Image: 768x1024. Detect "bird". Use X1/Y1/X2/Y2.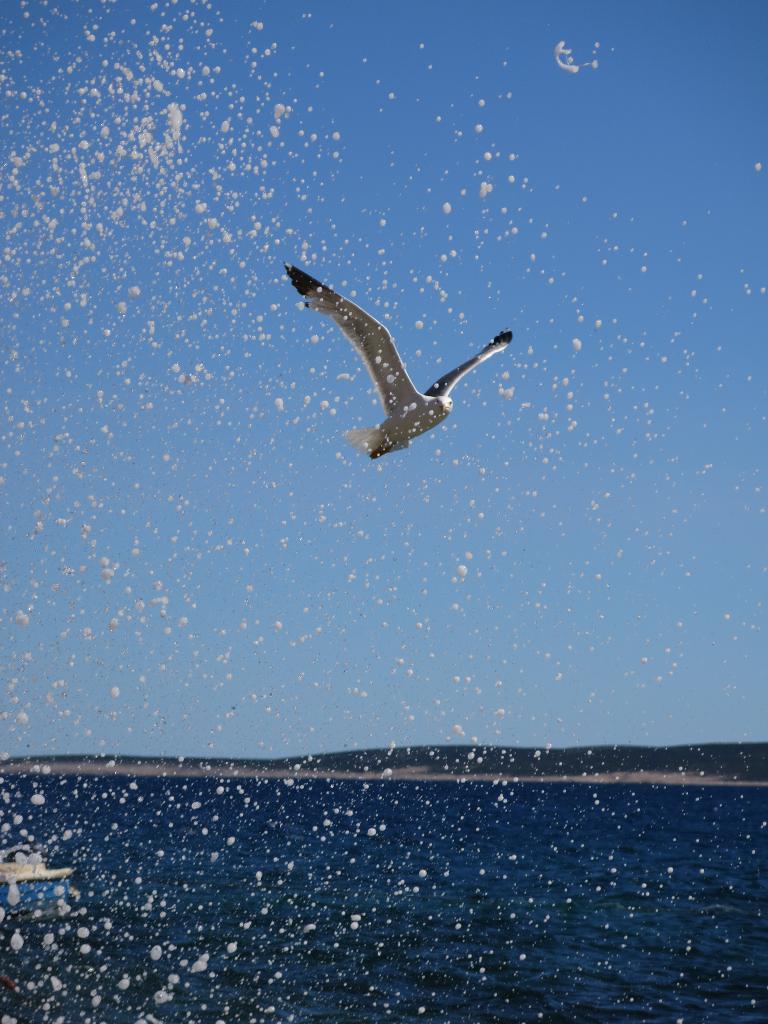
279/255/518/444.
